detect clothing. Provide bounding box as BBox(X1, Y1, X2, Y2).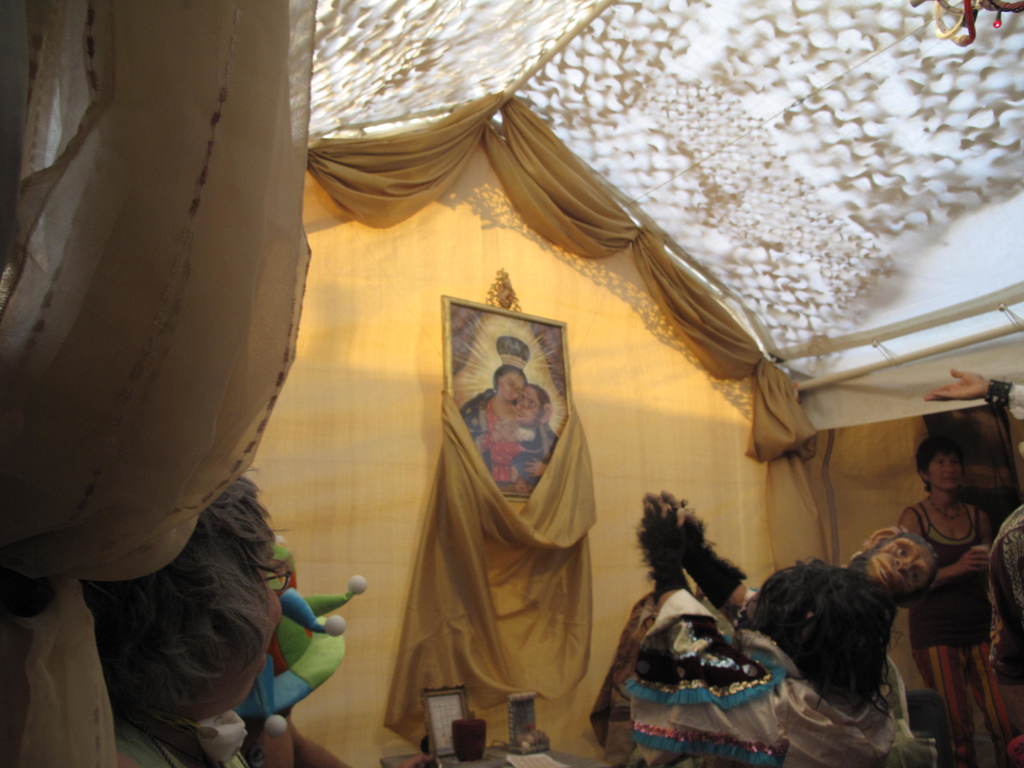
BBox(627, 590, 900, 767).
